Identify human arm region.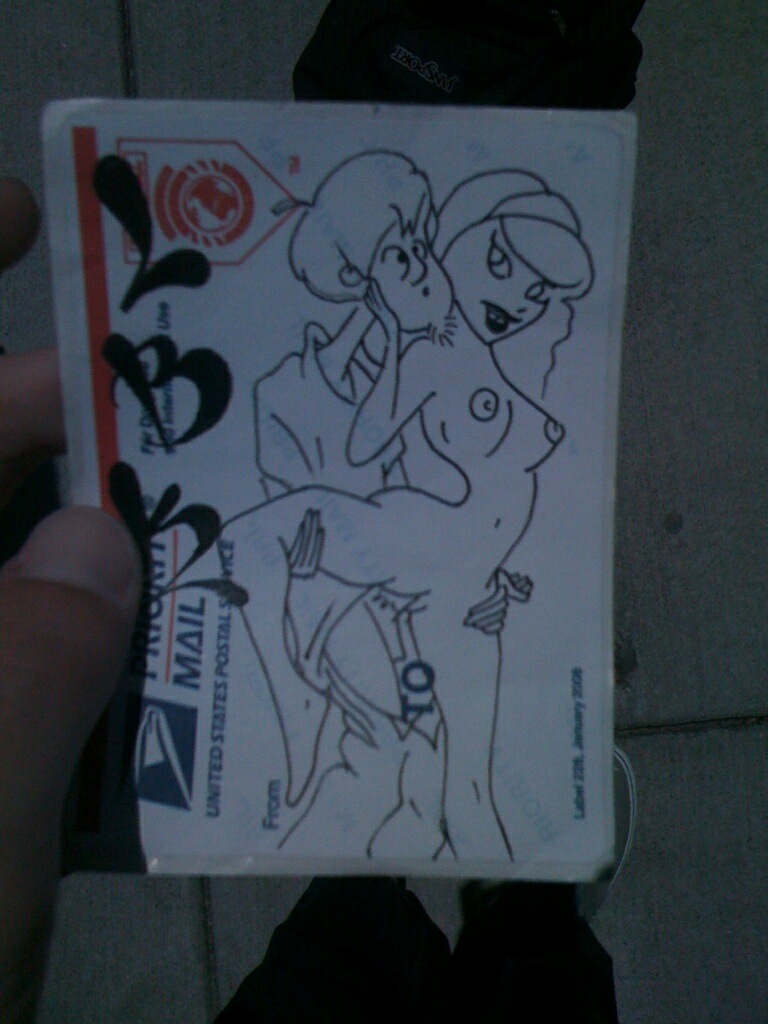
Region: <bbox>2, 173, 146, 1022</bbox>.
